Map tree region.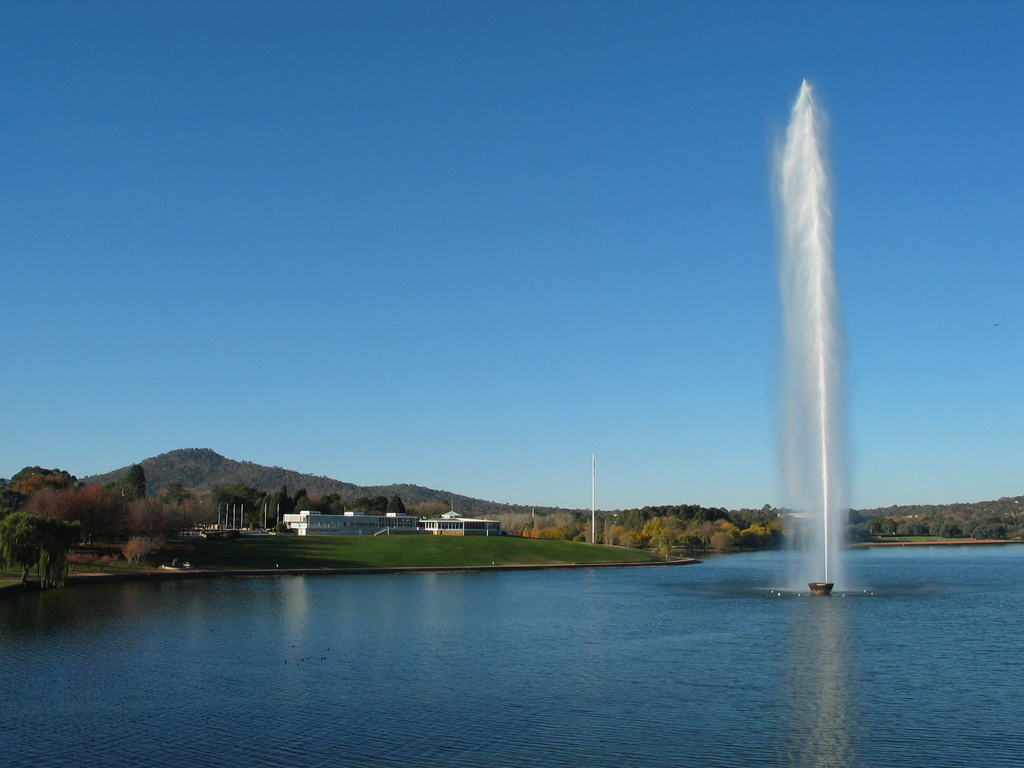
Mapped to left=165, top=480, right=196, bottom=513.
